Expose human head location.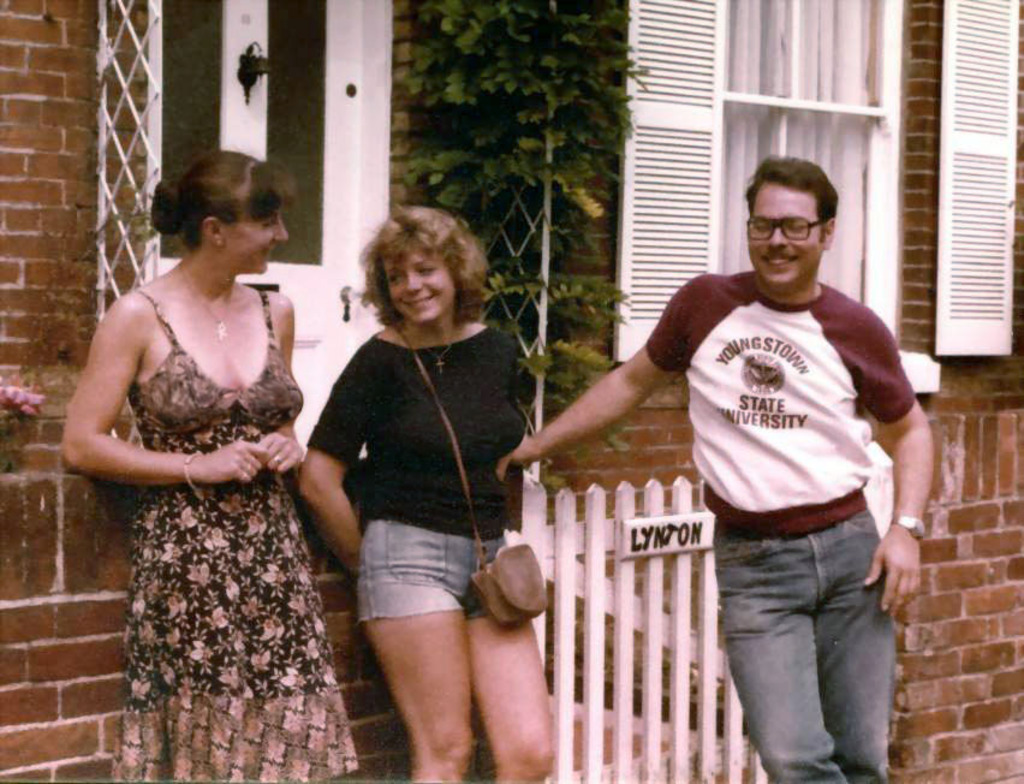
Exposed at (382, 206, 476, 316).
